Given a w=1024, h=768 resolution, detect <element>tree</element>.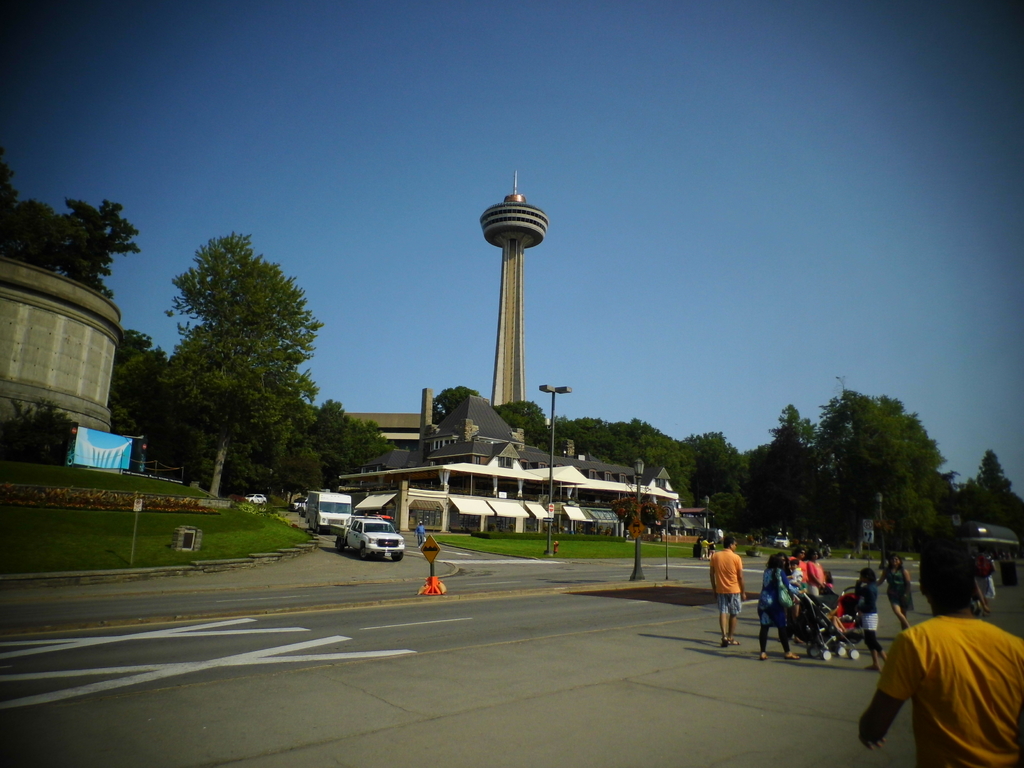
bbox(952, 452, 1023, 515).
